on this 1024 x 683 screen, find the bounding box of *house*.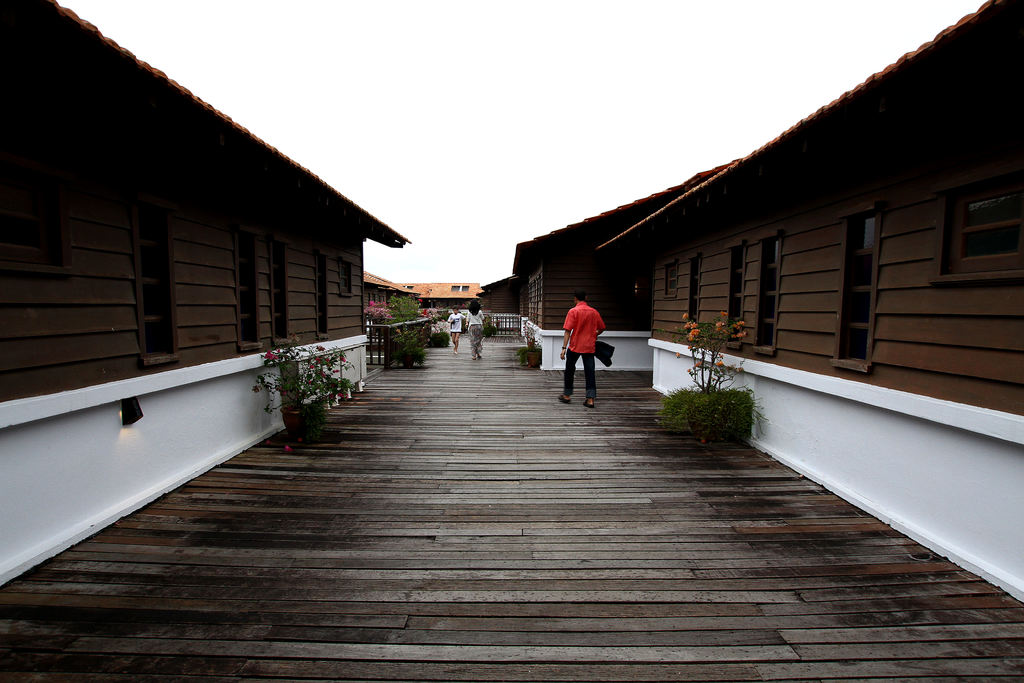
Bounding box: [x1=605, y1=0, x2=1023, y2=607].
